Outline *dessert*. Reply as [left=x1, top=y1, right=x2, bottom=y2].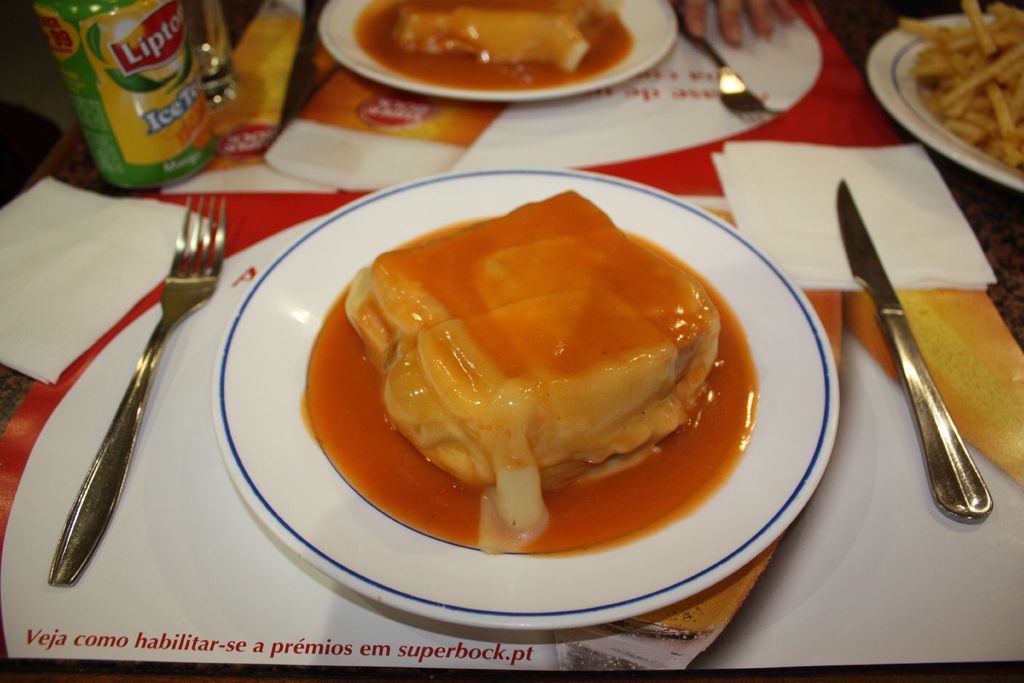
[left=311, top=10, right=680, bottom=106].
